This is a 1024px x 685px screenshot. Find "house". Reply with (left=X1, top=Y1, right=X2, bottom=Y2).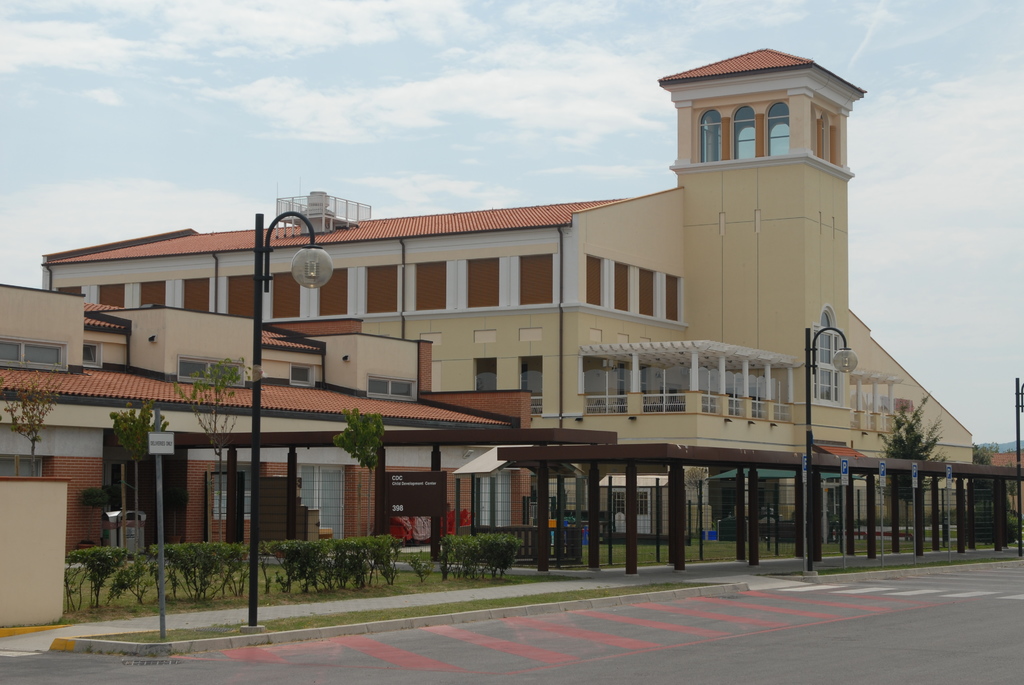
(left=40, top=46, right=976, bottom=539).
